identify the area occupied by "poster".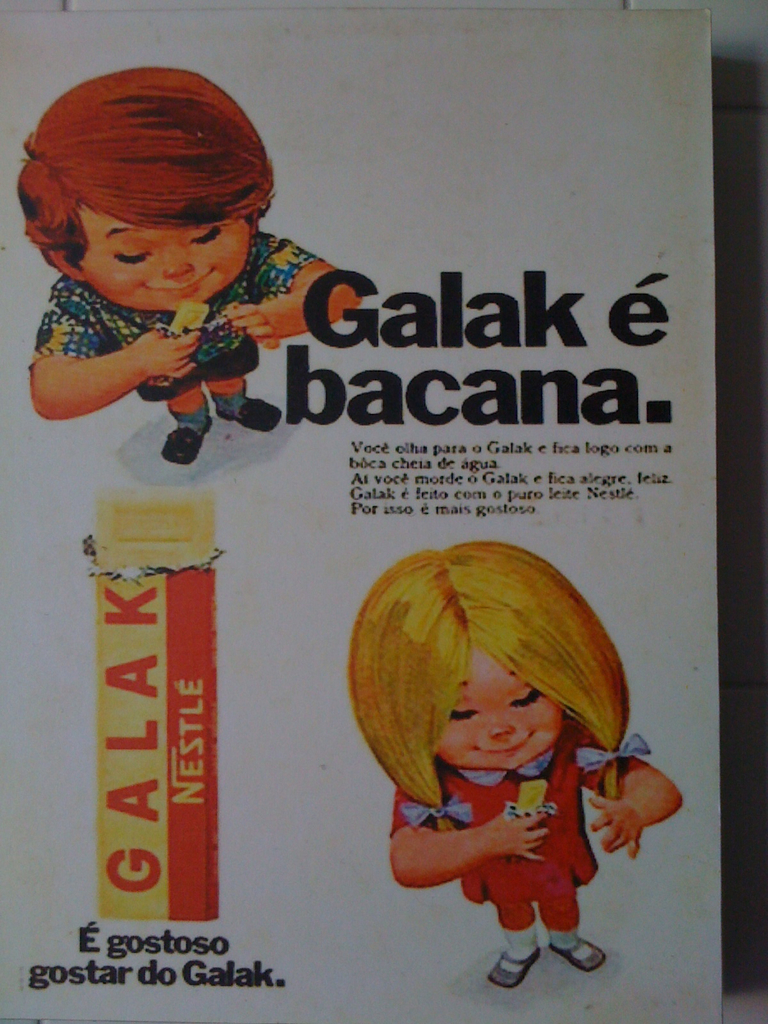
Area: 0, 0, 727, 1023.
